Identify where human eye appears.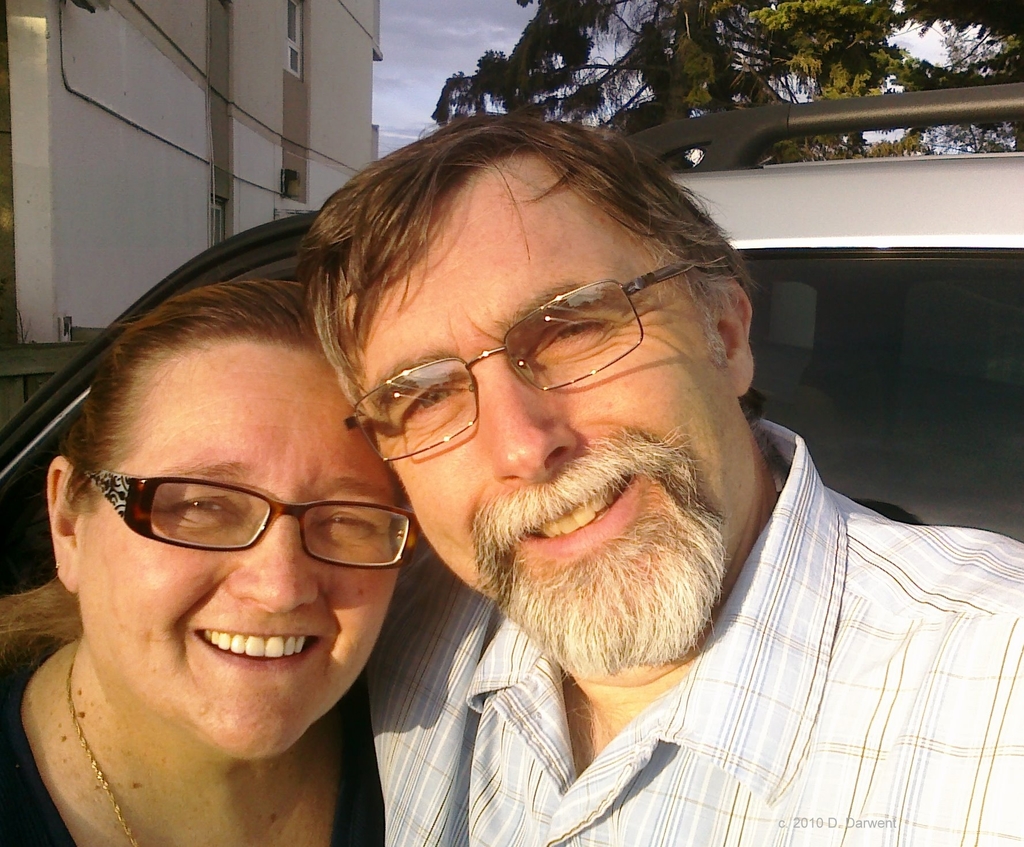
Appears at [left=401, top=383, right=463, bottom=431].
